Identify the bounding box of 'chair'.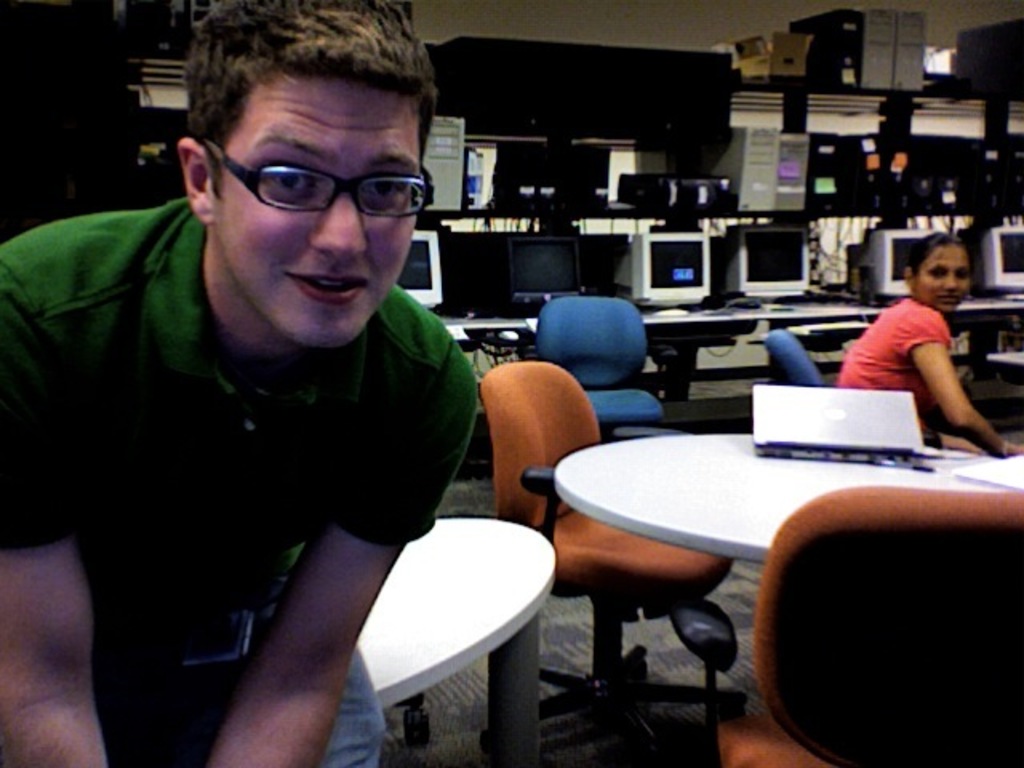
{"left": 470, "top": 358, "right": 749, "bottom": 760}.
